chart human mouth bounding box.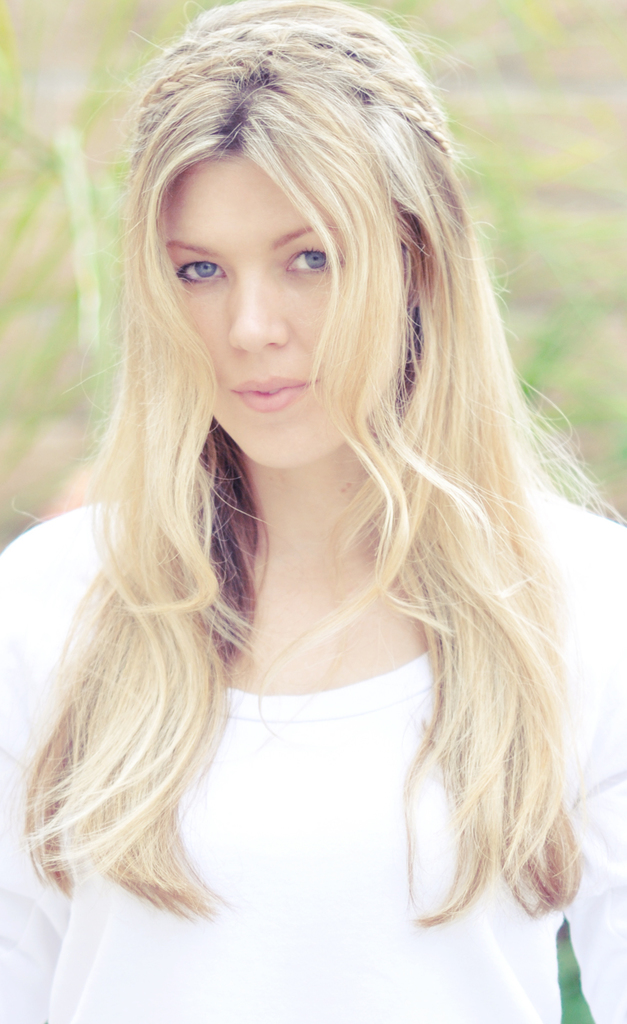
Charted: <box>236,372,315,415</box>.
